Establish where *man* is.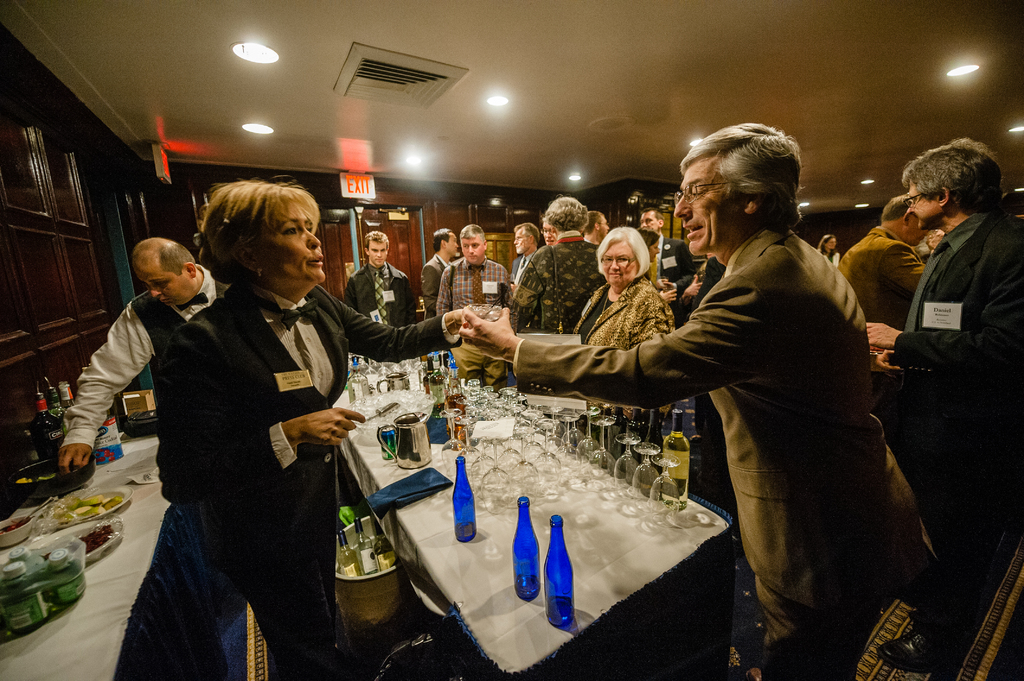
Established at (x1=421, y1=230, x2=460, y2=323).
